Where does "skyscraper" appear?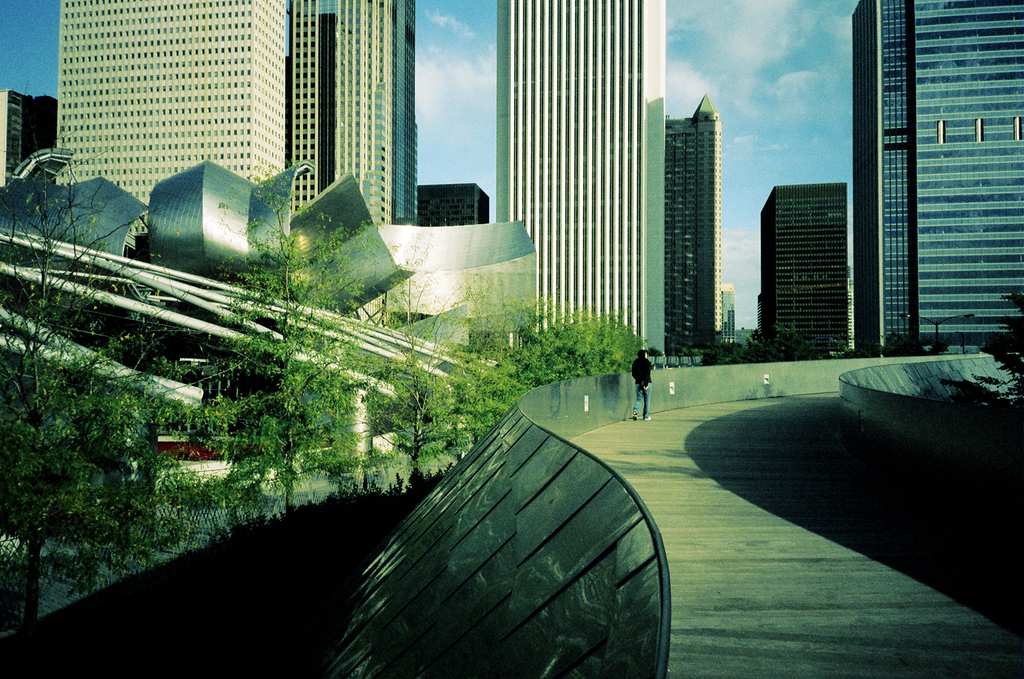
Appears at (left=53, top=0, right=287, bottom=236).
